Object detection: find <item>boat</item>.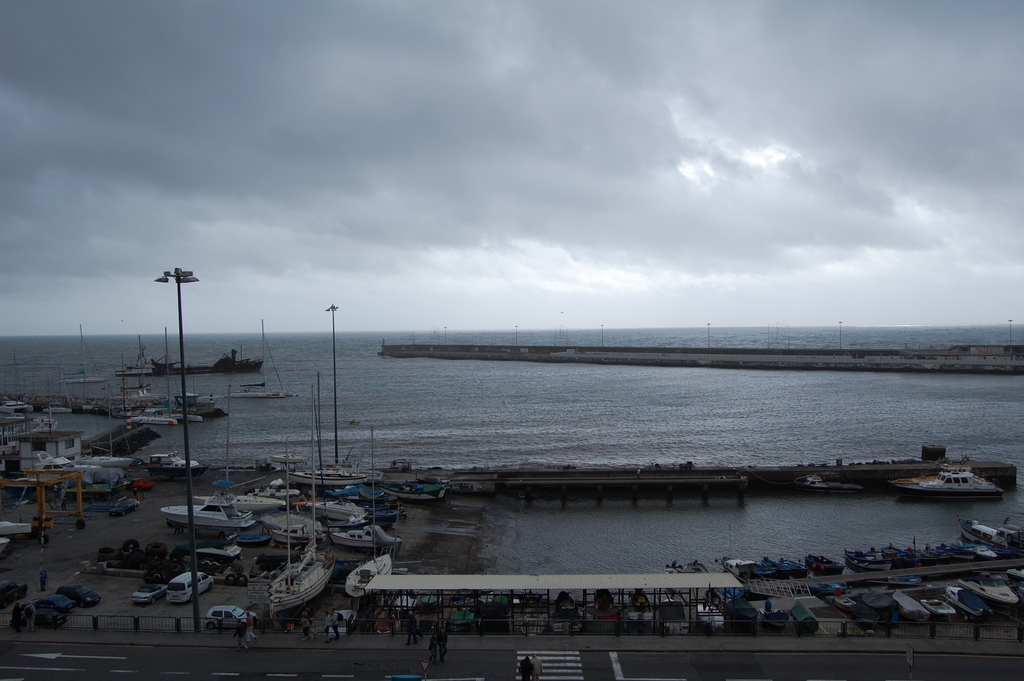
box=[120, 342, 146, 373].
